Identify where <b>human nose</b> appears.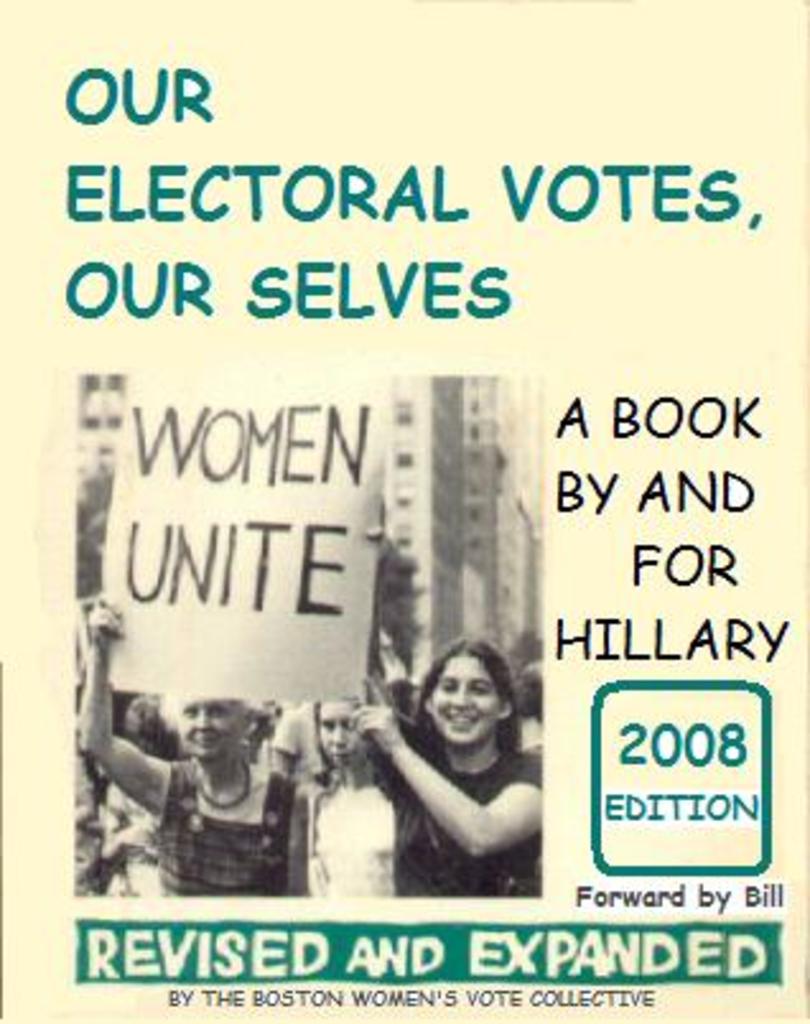
Appears at [188, 706, 211, 729].
